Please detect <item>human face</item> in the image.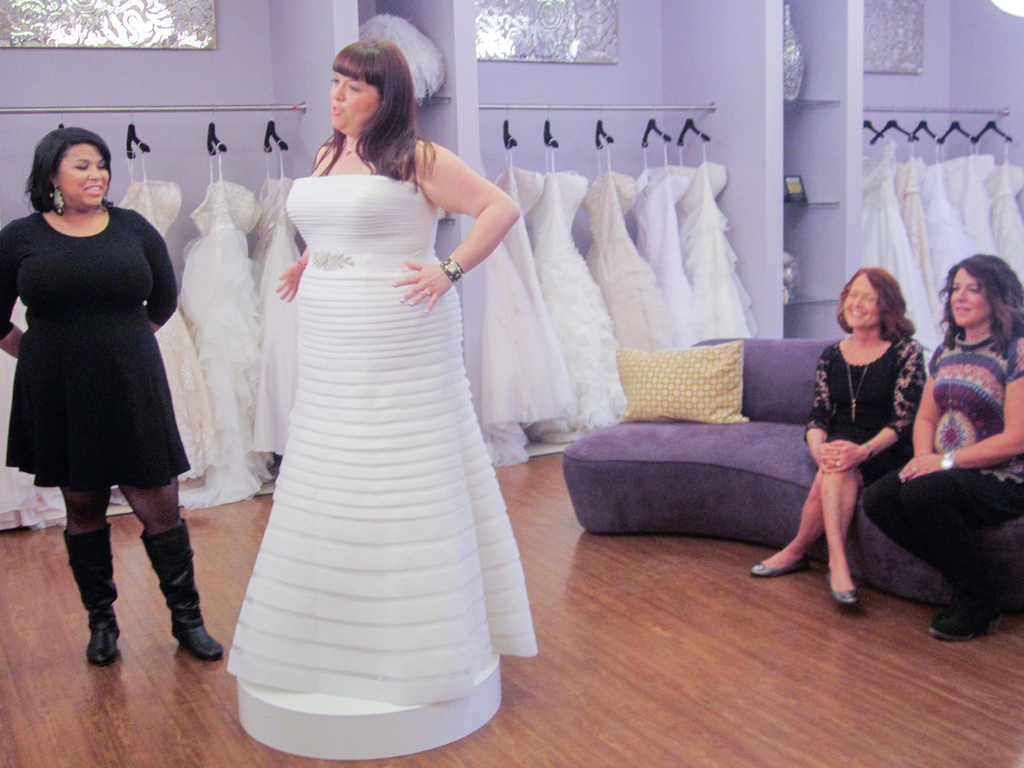
<box>329,68,379,136</box>.
